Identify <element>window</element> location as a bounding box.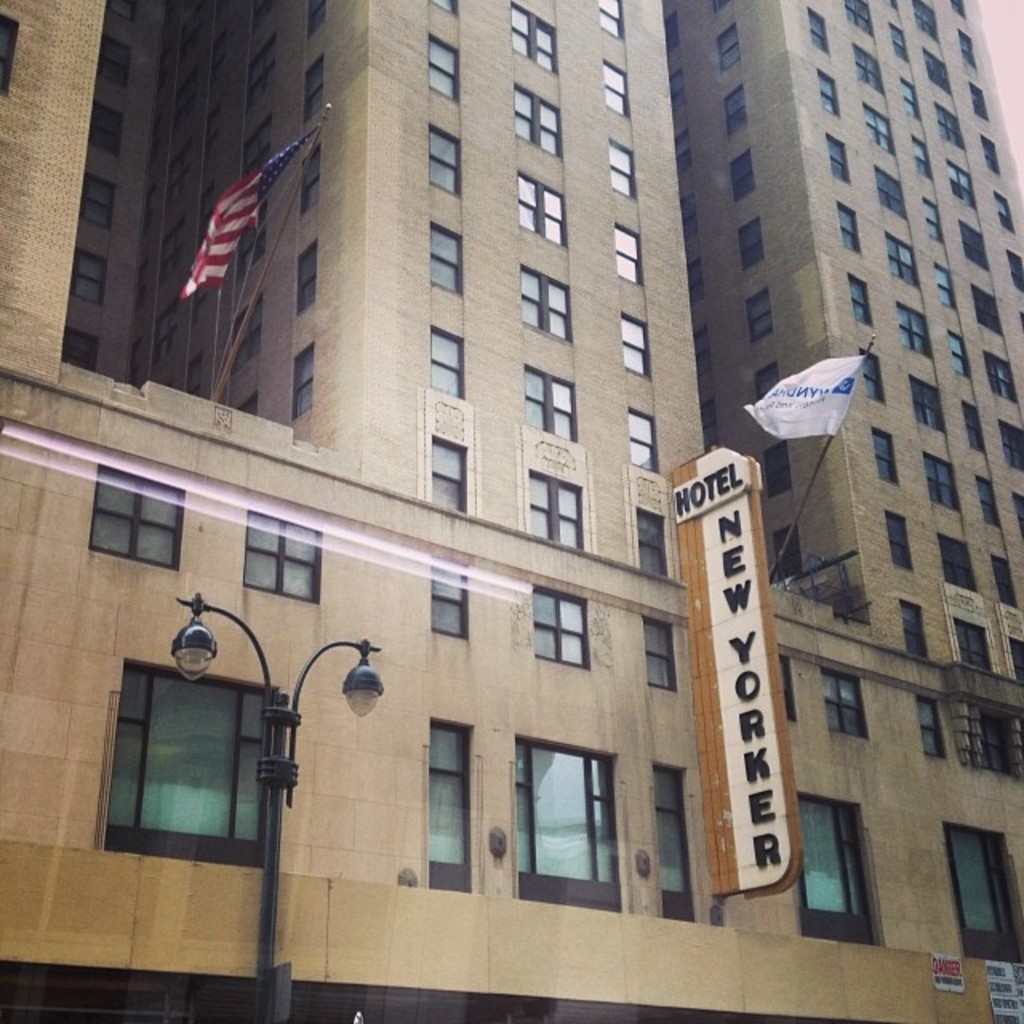
x1=1019 y1=493 x2=1022 y2=538.
